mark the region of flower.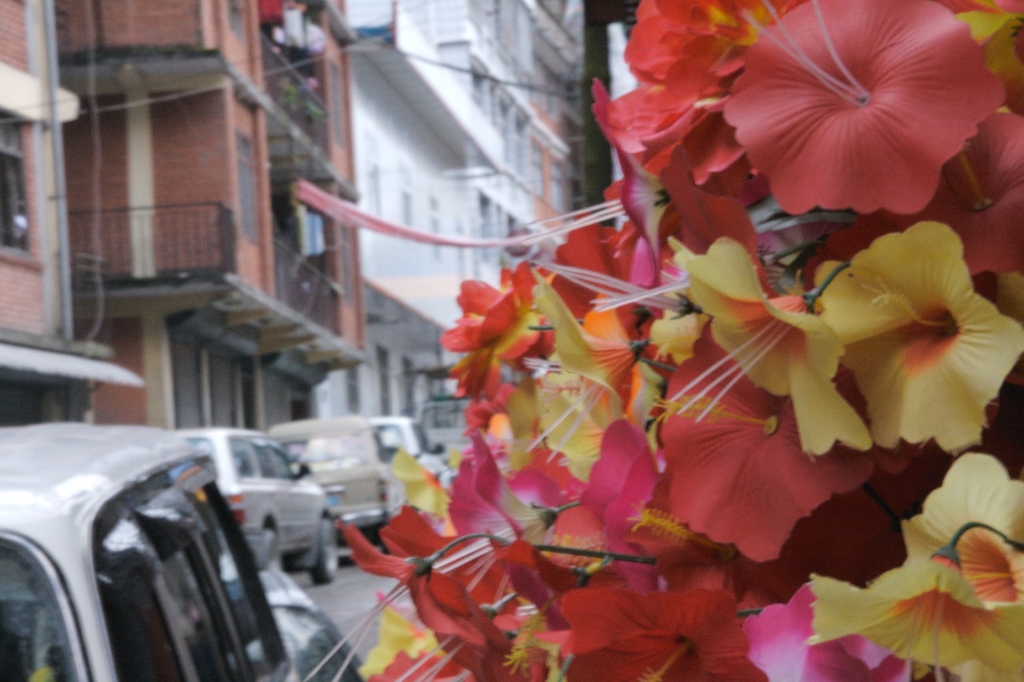
Region: <bbox>440, 270, 556, 412</bbox>.
